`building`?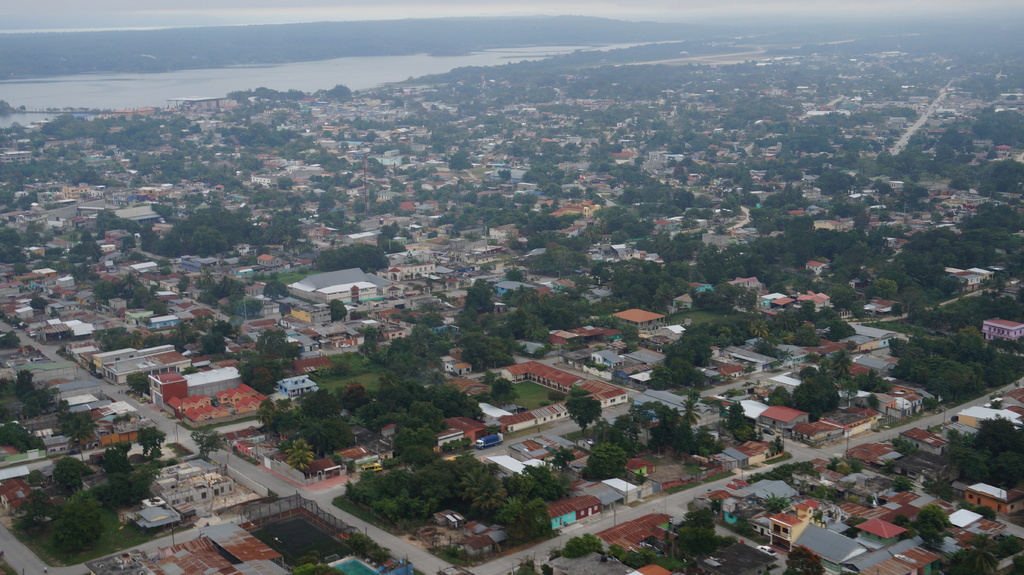
Rect(482, 154, 533, 188)
